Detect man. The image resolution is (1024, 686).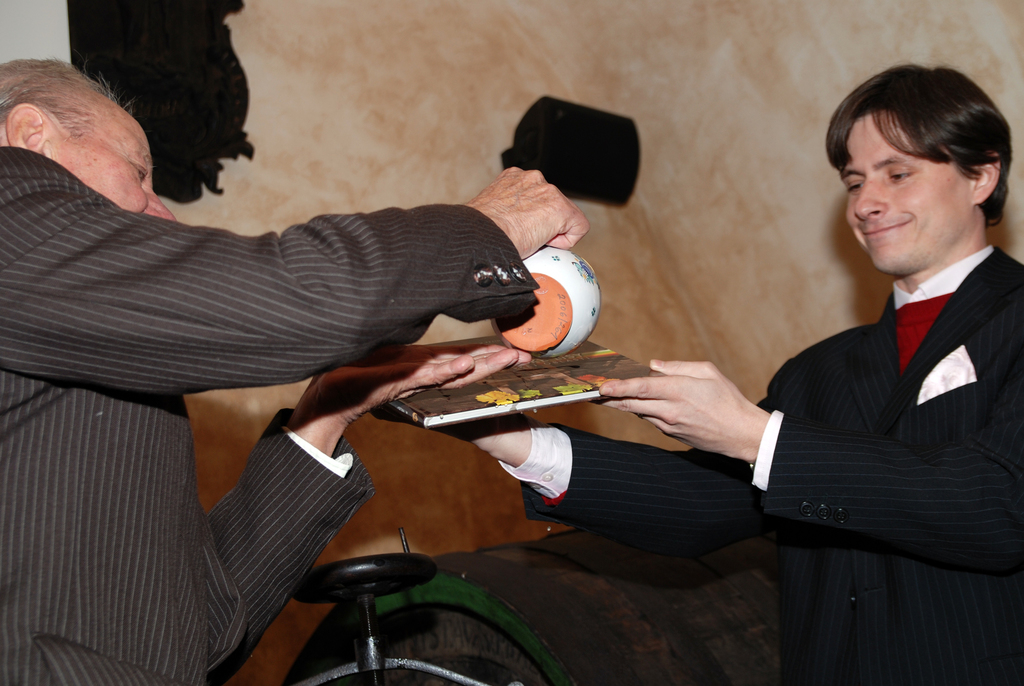
region(733, 84, 1023, 624).
